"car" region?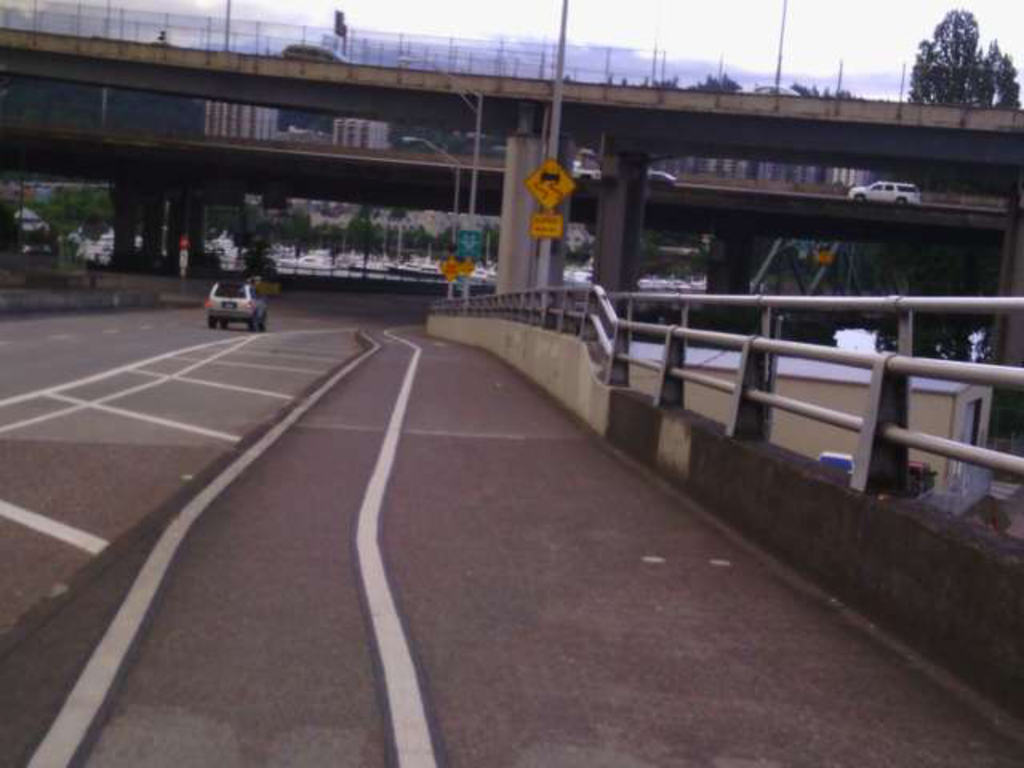
left=738, top=83, right=800, bottom=94
